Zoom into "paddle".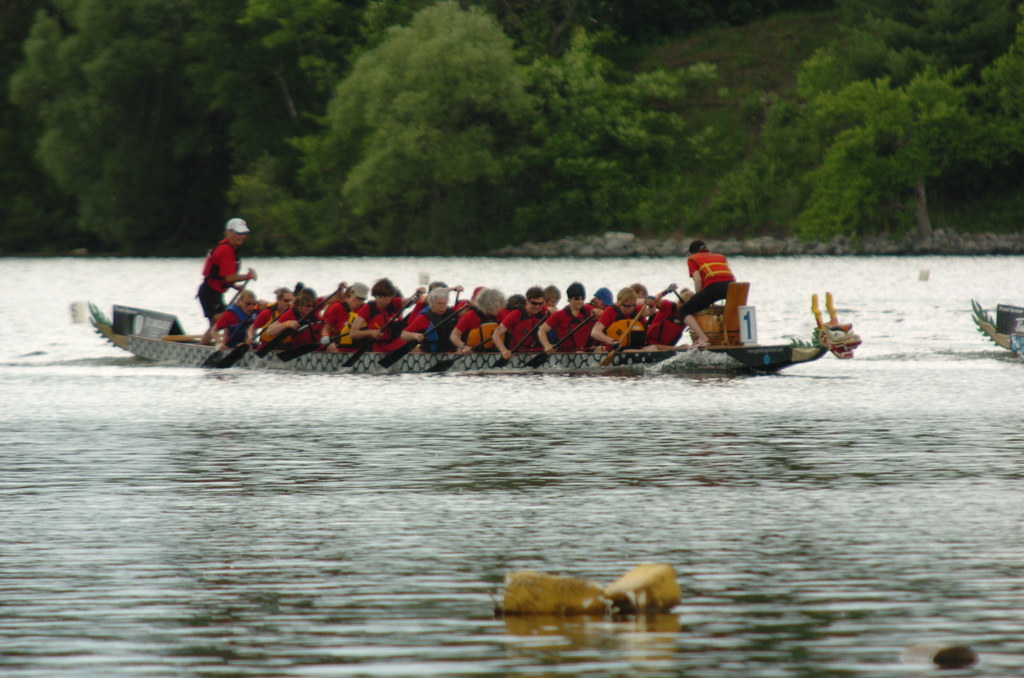
Zoom target: (434,335,493,371).
